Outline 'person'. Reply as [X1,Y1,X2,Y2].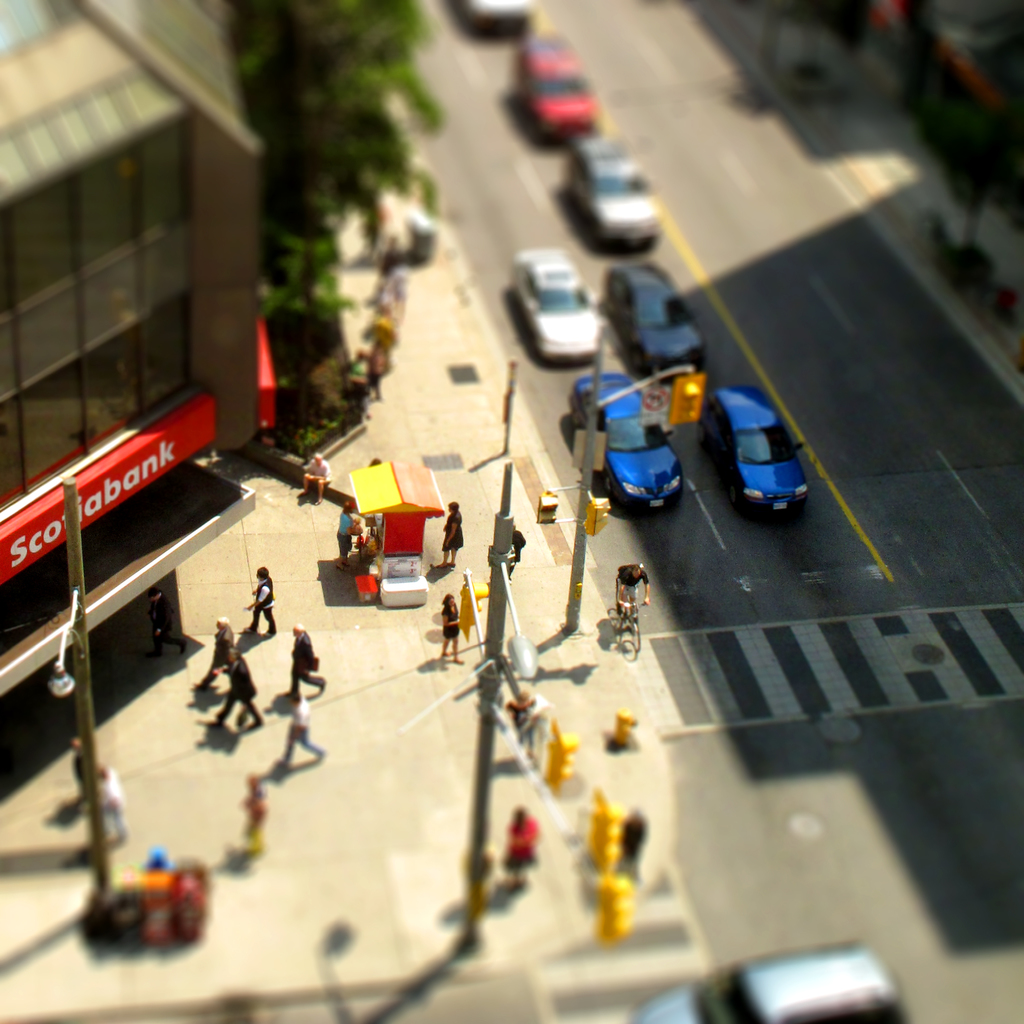
[614,564,648,624].
